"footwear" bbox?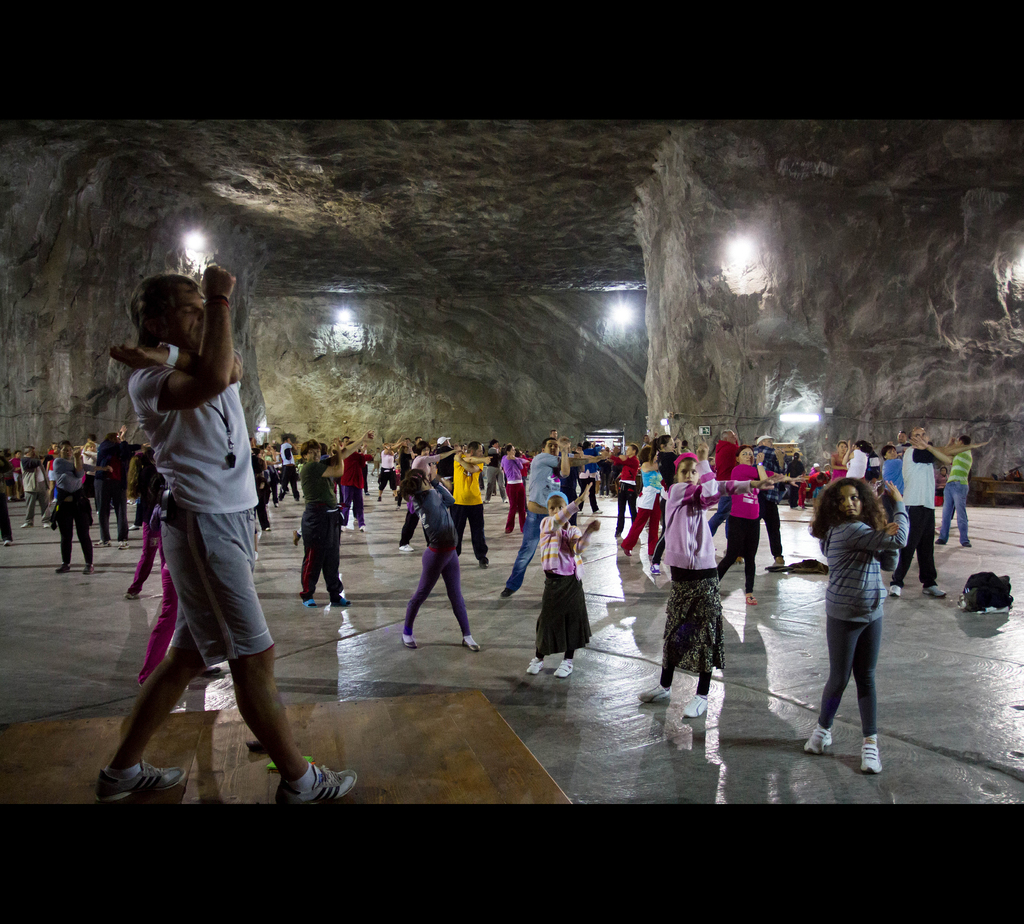
<bbox>403, 636, 418, 648</bbox>
